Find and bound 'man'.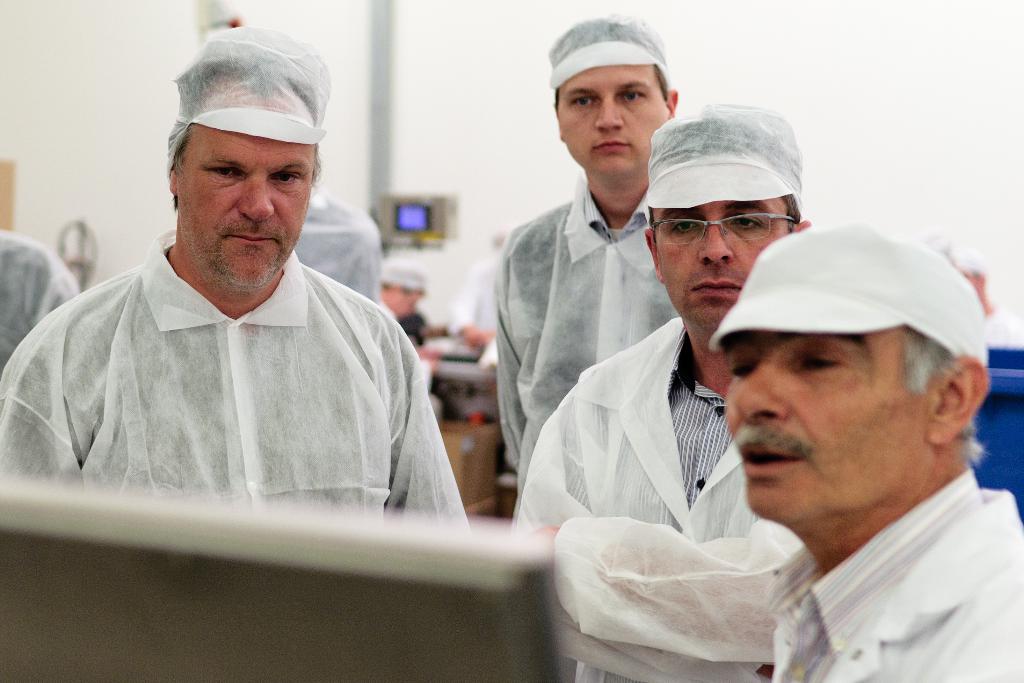
Bound: (left=517, top=88, right=821, bottom=682).
